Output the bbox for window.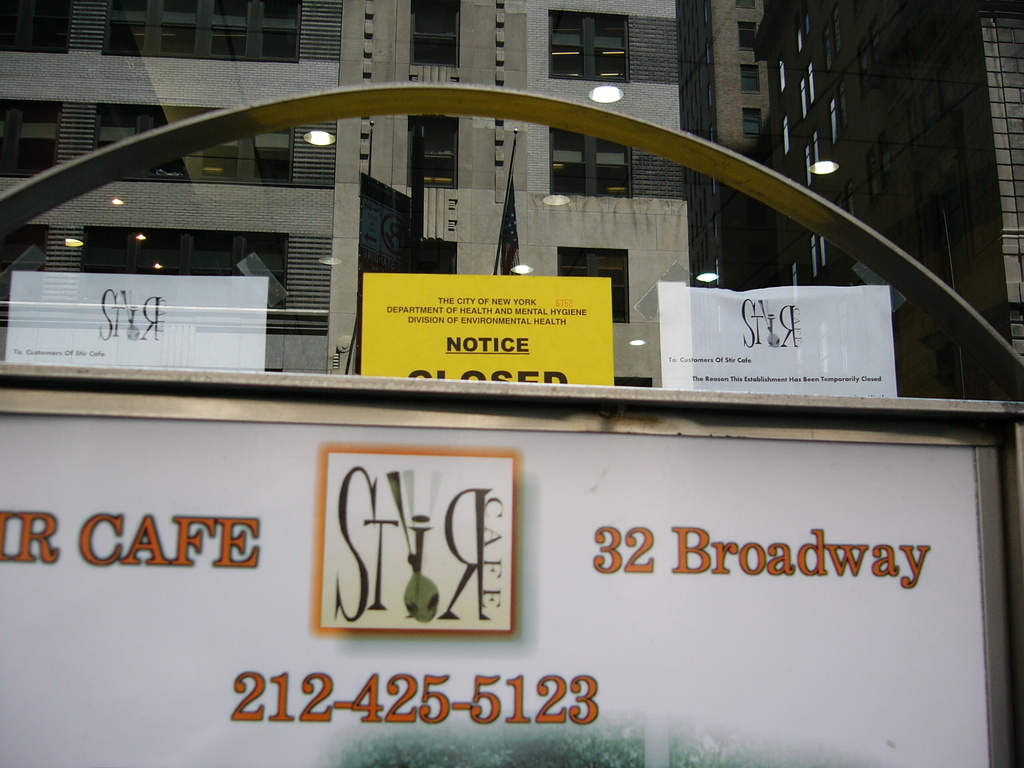
left=558, top=246, right=631, bottom=321.
